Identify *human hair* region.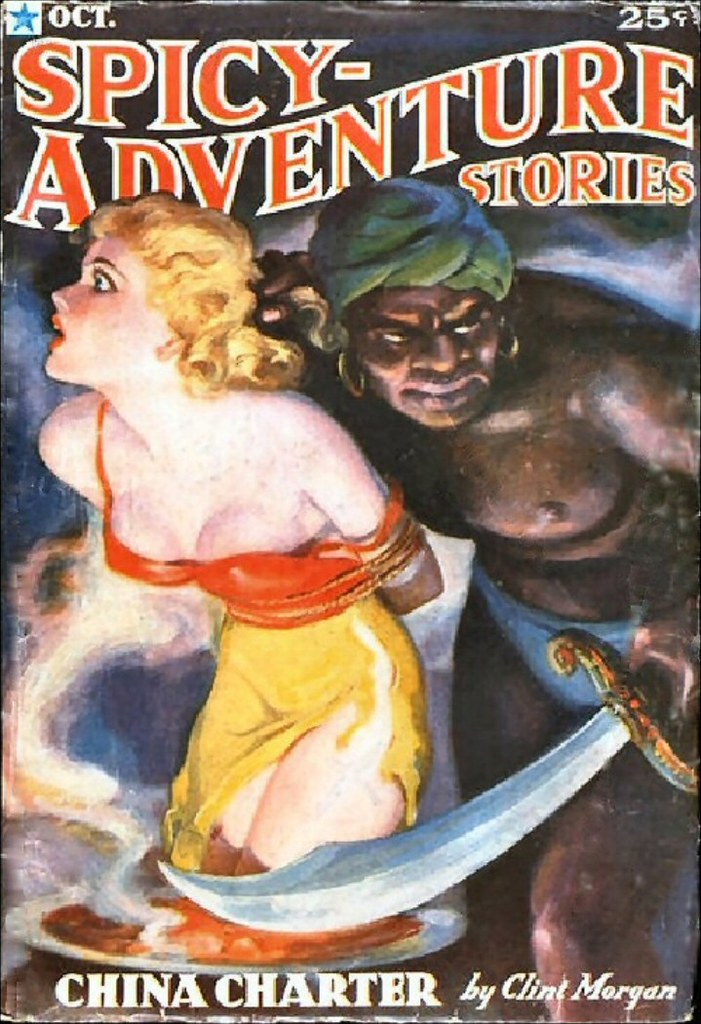
Region: bbox=(58, 189, 265, 387).
